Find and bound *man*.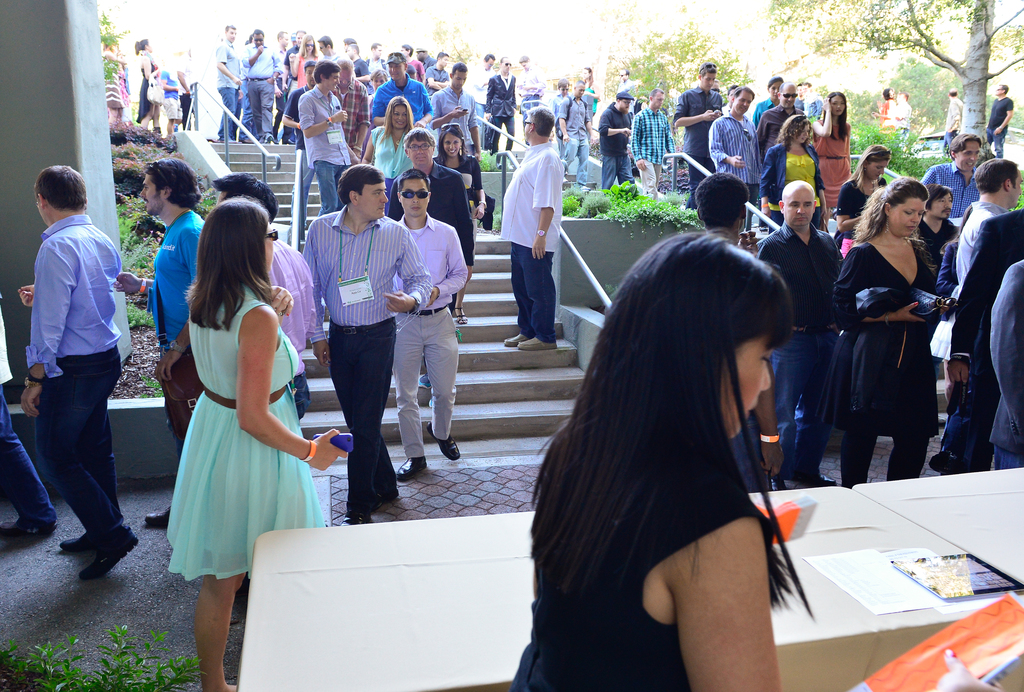
Bound: detection(212, 172, 317, 419).
